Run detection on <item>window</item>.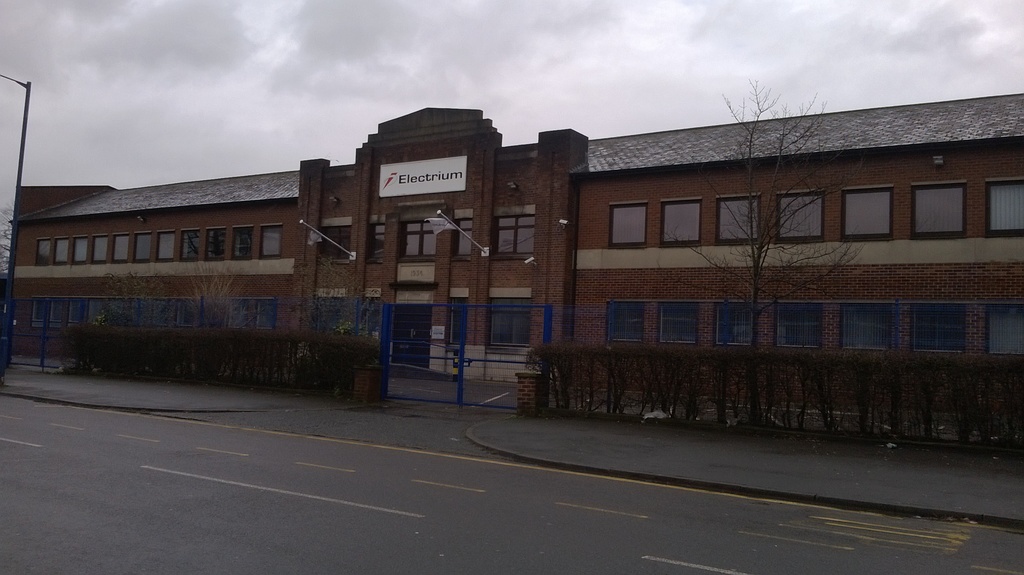
Result: <region>89, 234, 111, 263</region>.
